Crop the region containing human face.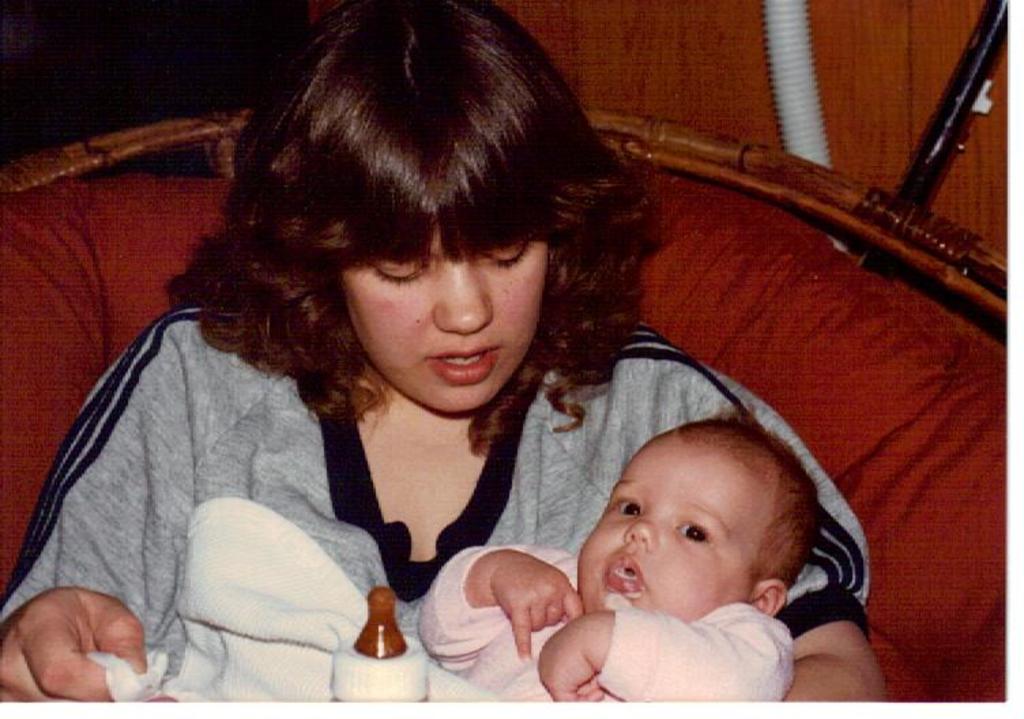
Crop region: detection(573, 434, 750, 621).
